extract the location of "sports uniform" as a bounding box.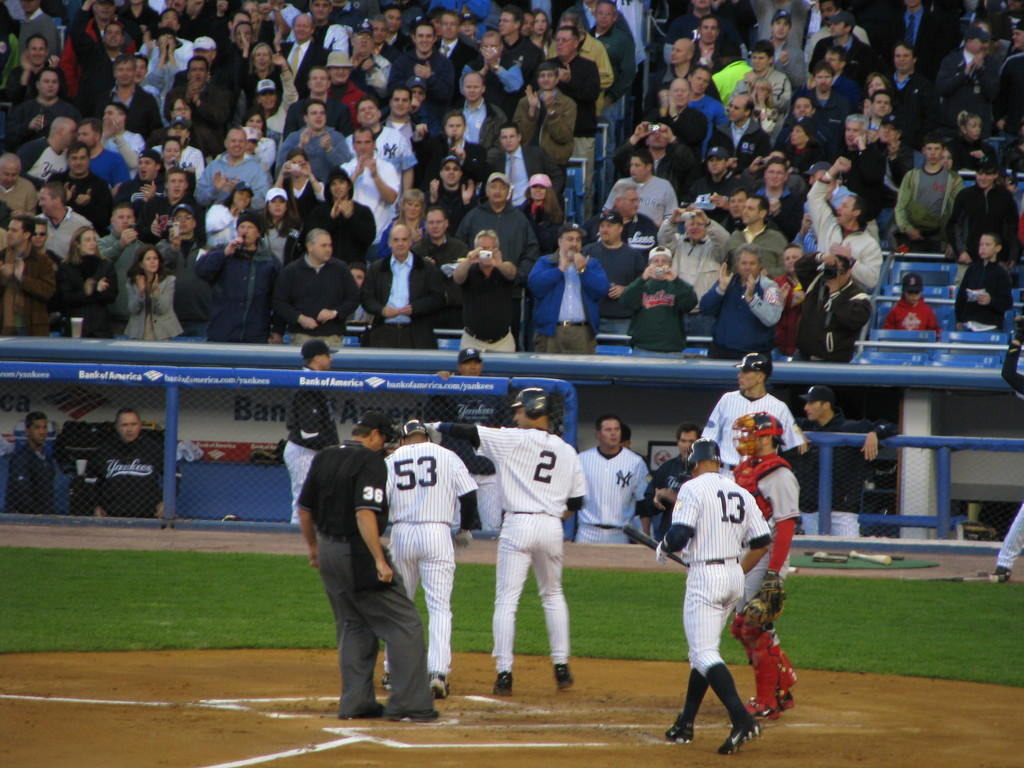
[left=996, top=498, right=1023, bottom=577].
